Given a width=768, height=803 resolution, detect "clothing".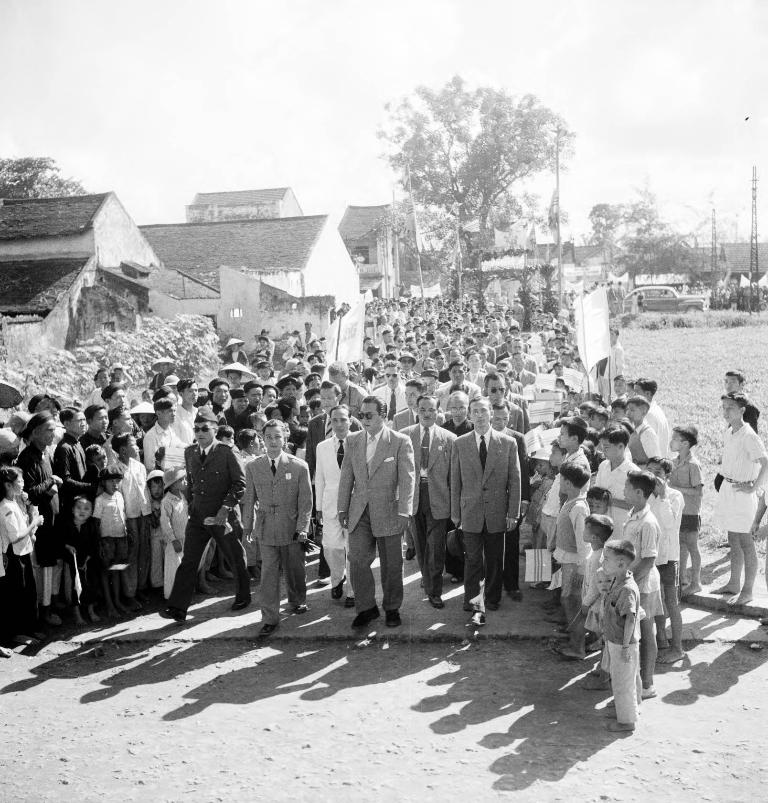
{"left": 590, "top": 458, "right": 643, "bottom": 543}.
